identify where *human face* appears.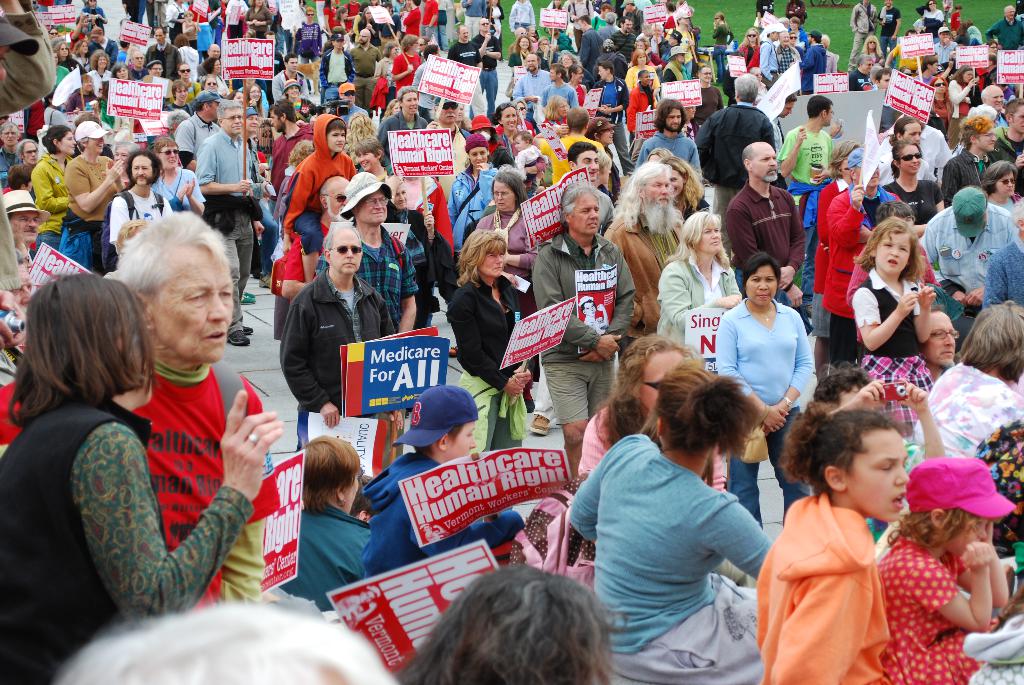
Appears at l=996, t=172, r=1017, b=197.
